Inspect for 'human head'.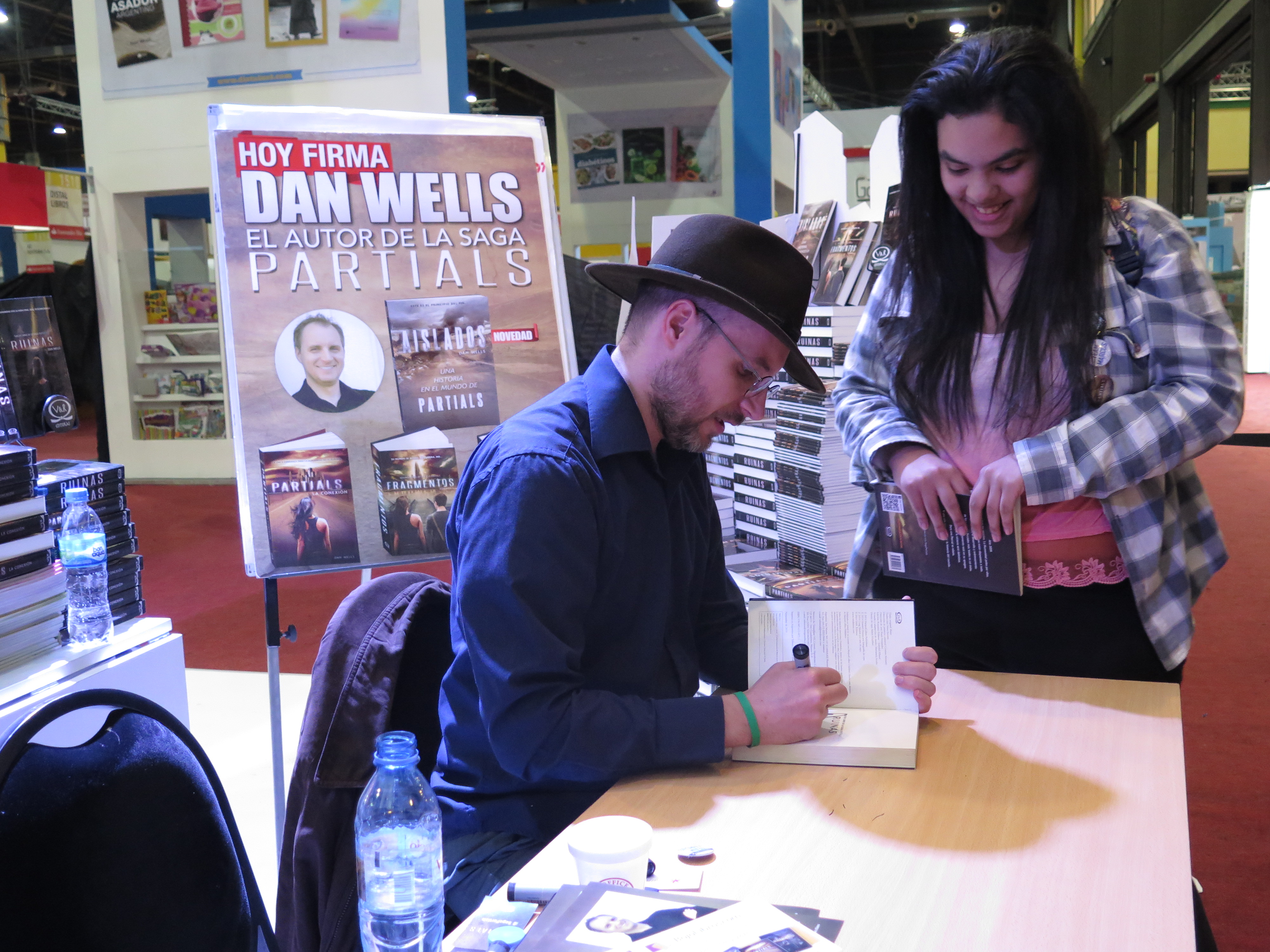
Inspection: pyautogui.locateOnScreen(285, 8, 351, 77).
